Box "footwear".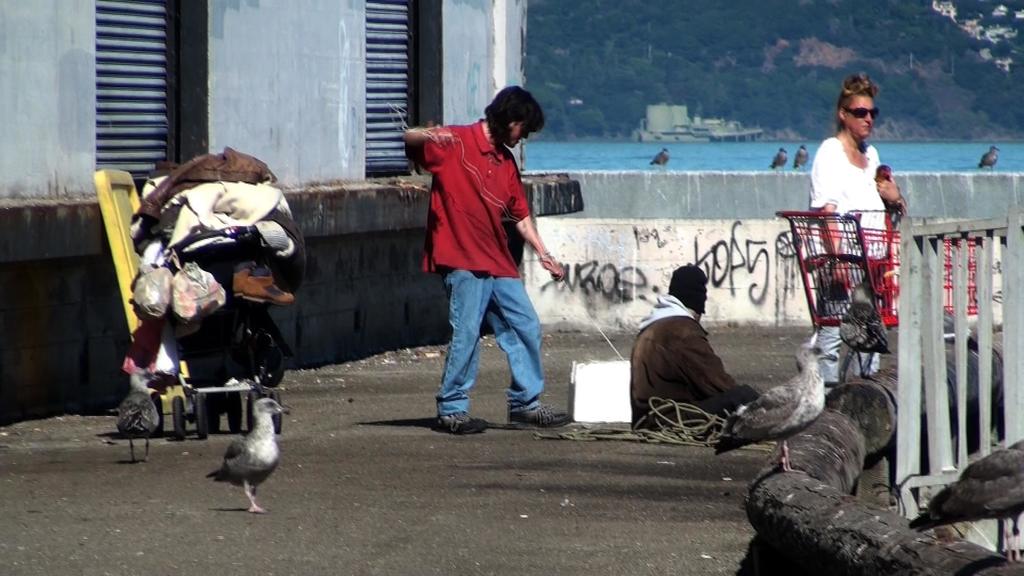
pyautogui.locateOnScreen(433, 408, 488, 428).
